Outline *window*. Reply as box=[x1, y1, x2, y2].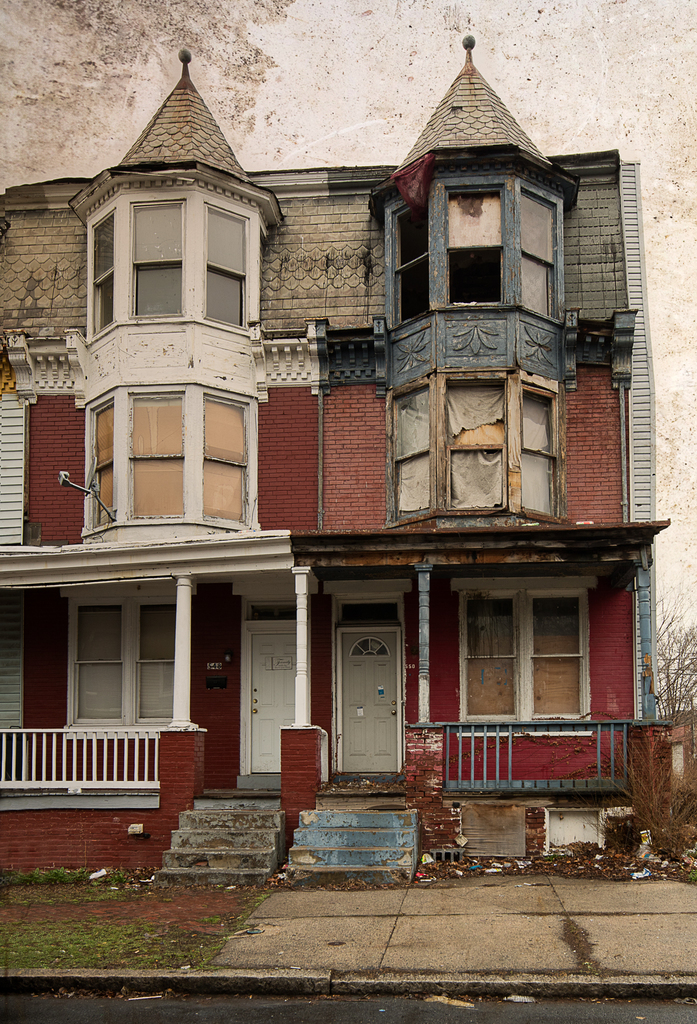
box=[393, 387, 429, 509].
